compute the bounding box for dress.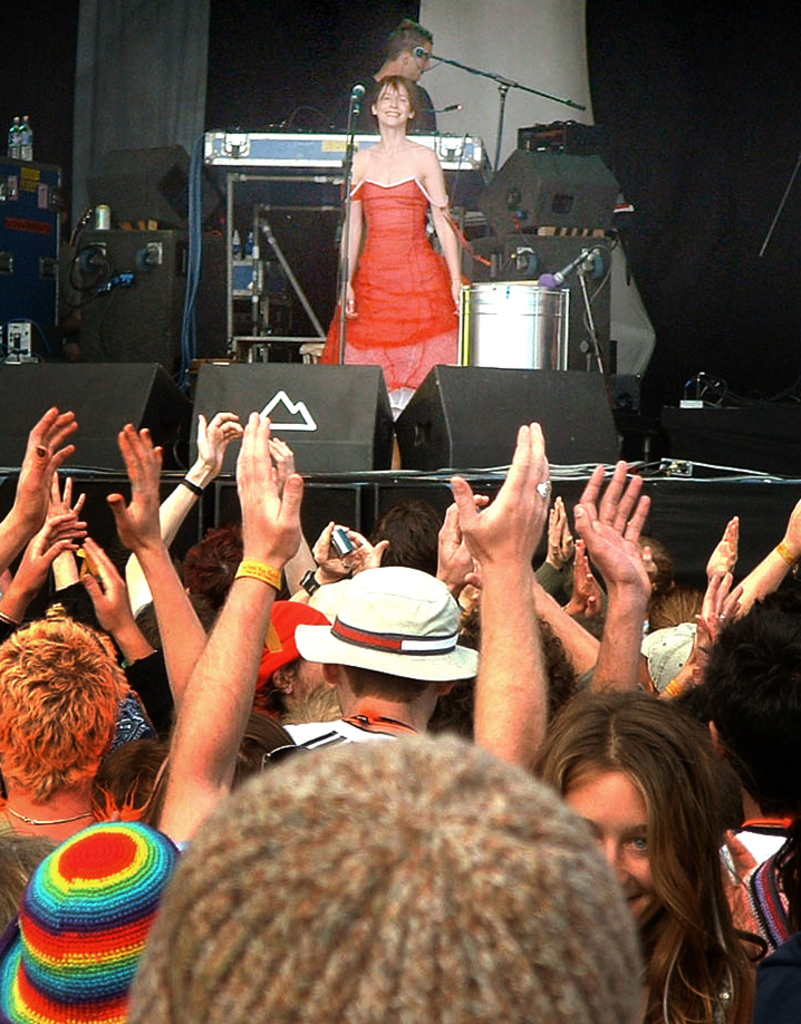
l=315, t=174, r=463, b=406.
